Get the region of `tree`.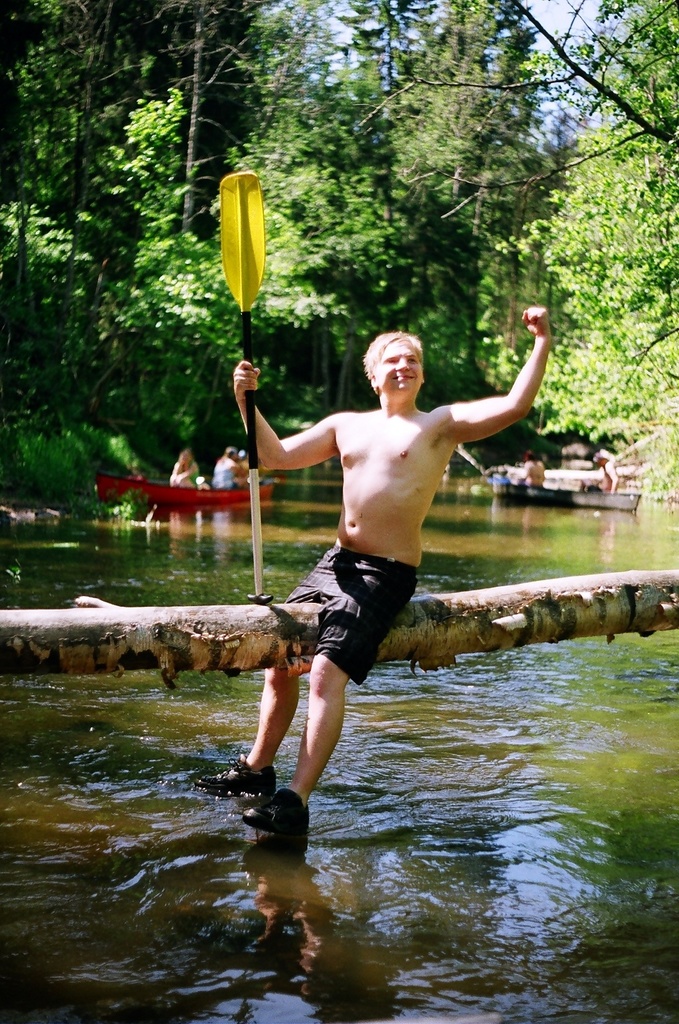
crop(67, 11, 301, 483).
